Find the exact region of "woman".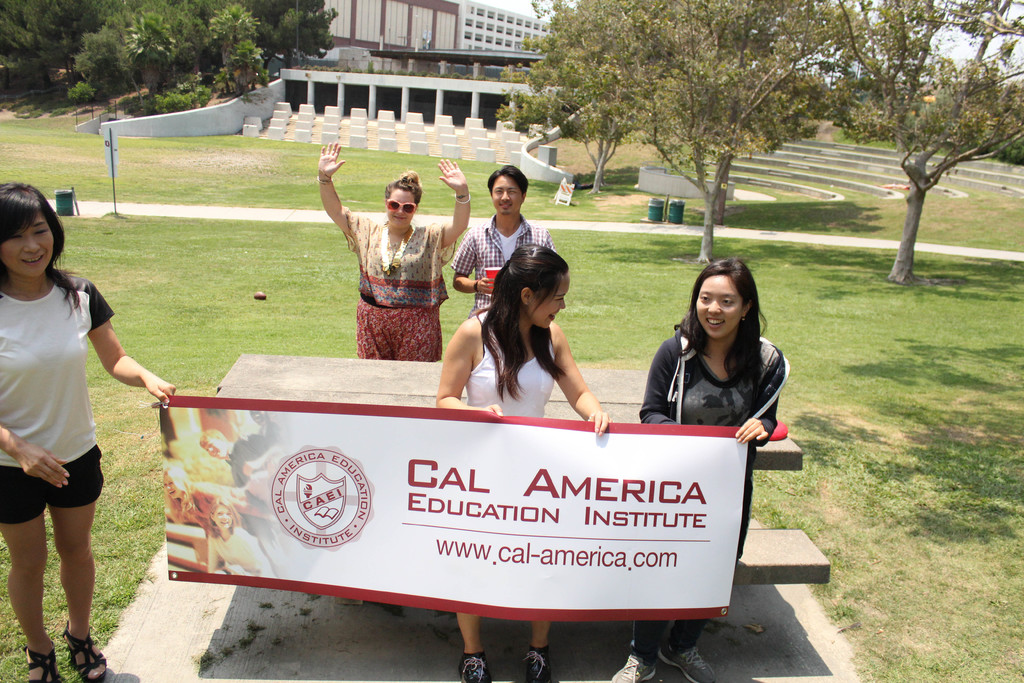
Exact region: [315, 140, 471, 362].
